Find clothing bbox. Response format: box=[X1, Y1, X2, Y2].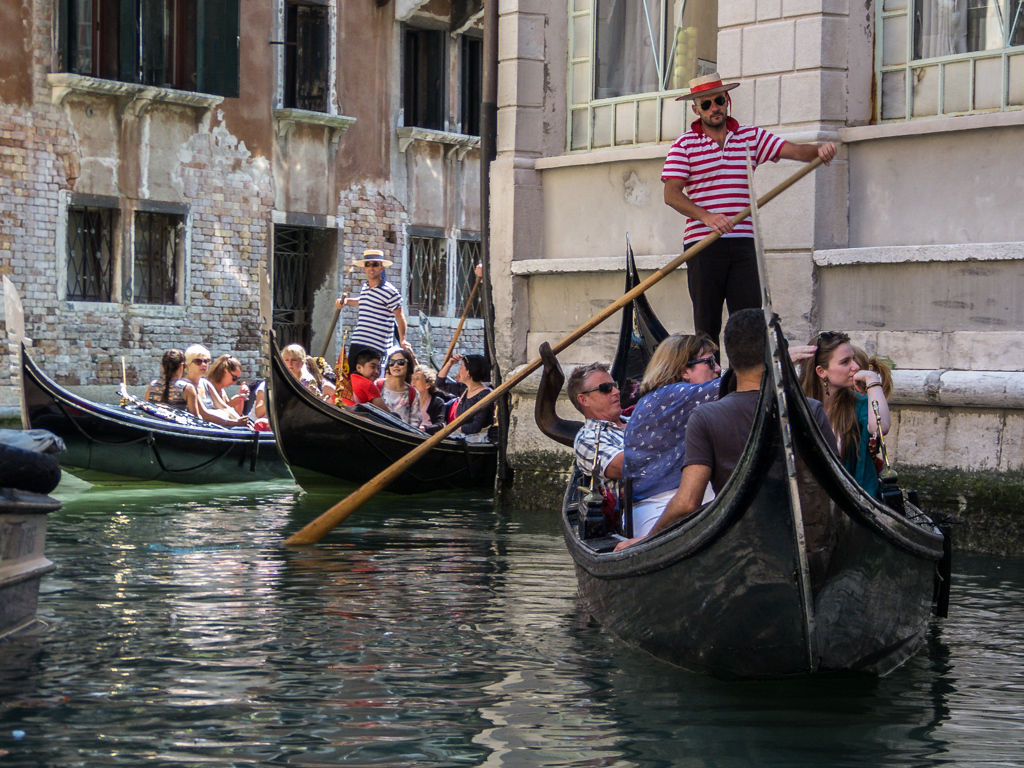
box=[345, 272, 412, 365].
